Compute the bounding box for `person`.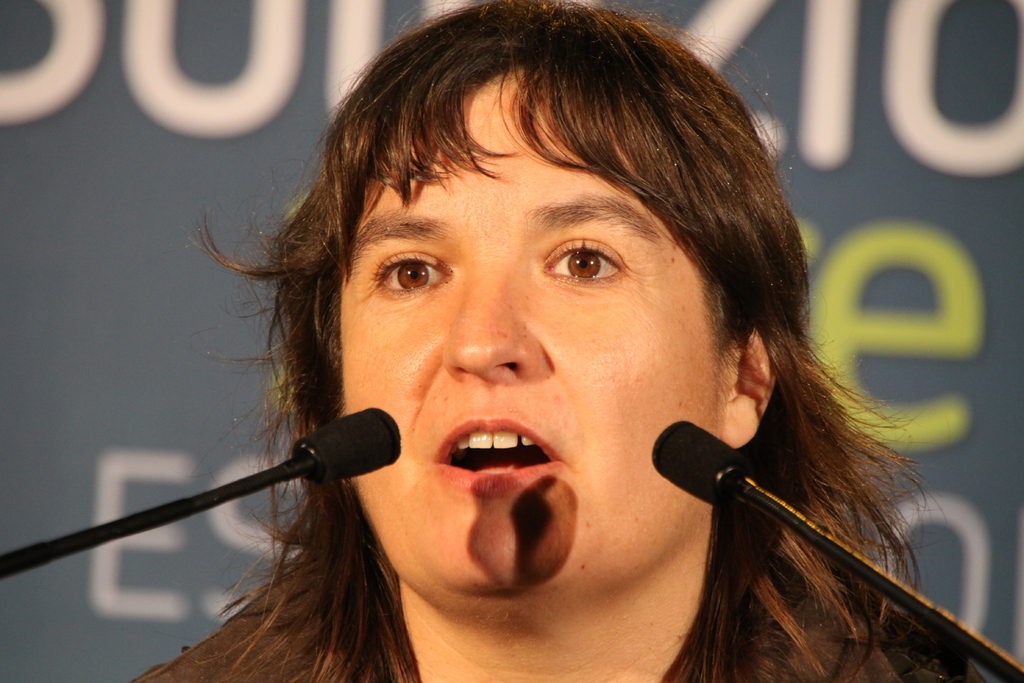
left=130, top=0, right=981, bottom=682.
